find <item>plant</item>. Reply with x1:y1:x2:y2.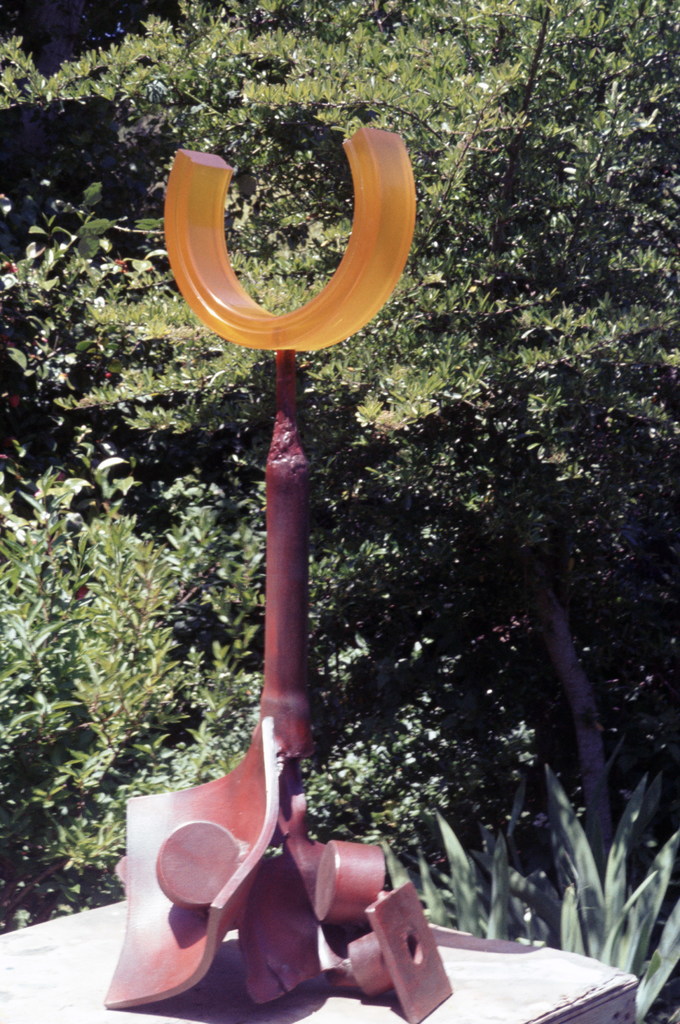
357:783:567:957.
